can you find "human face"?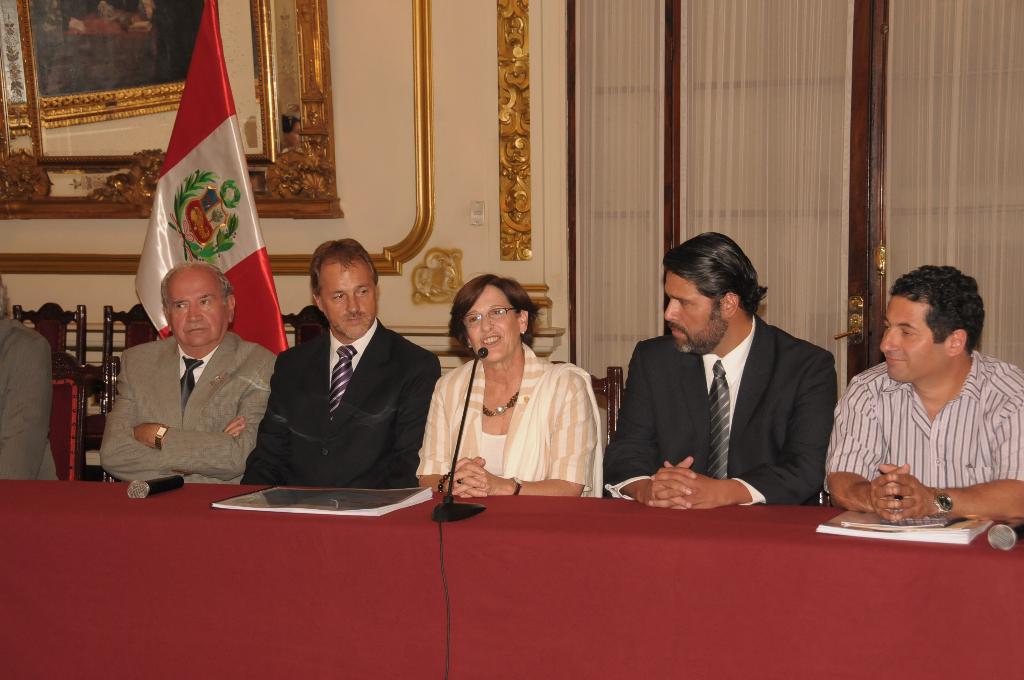
Yes, bounding box: rect(465, 291, 522, 357).
